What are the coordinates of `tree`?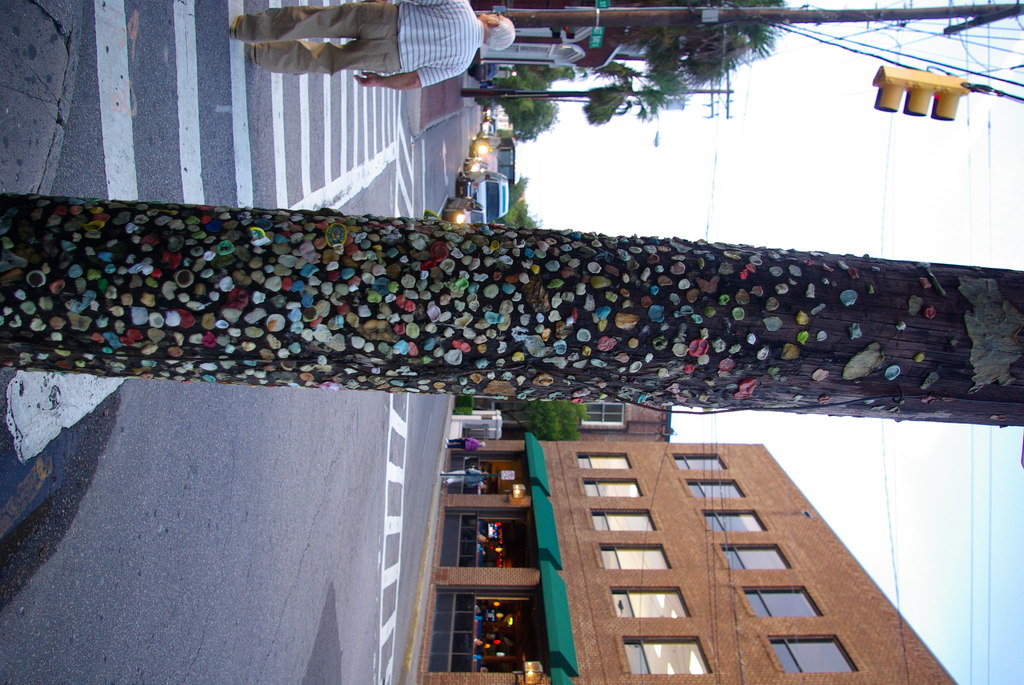
[left=499, top=409, right=588, bottom=437].
